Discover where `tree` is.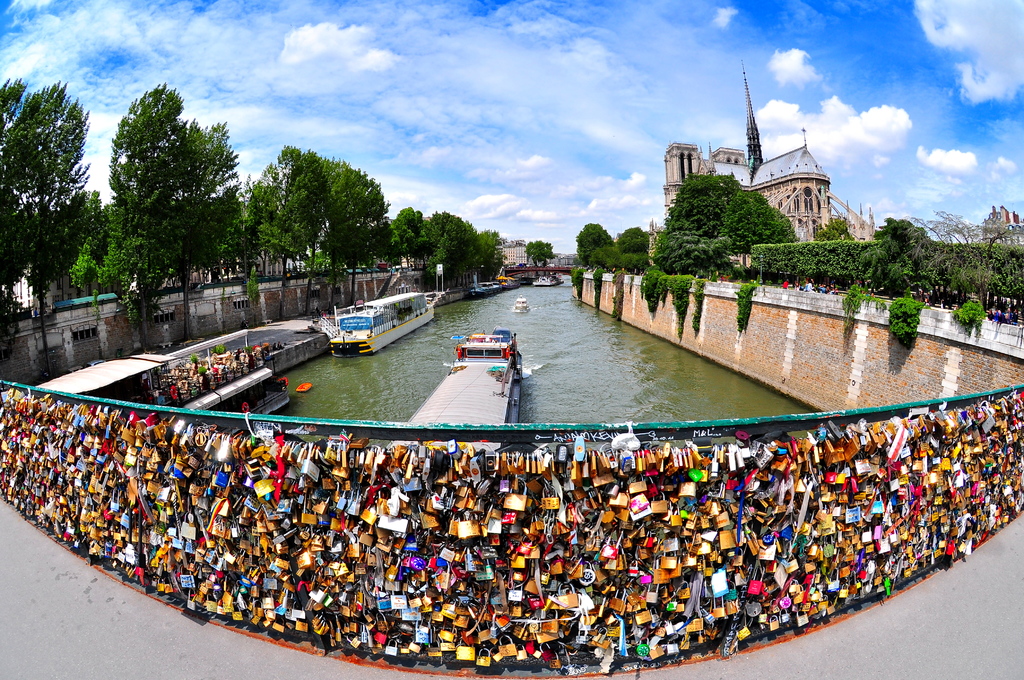
Discovered at x1=328 y1=201 x2=390 y2=301.
